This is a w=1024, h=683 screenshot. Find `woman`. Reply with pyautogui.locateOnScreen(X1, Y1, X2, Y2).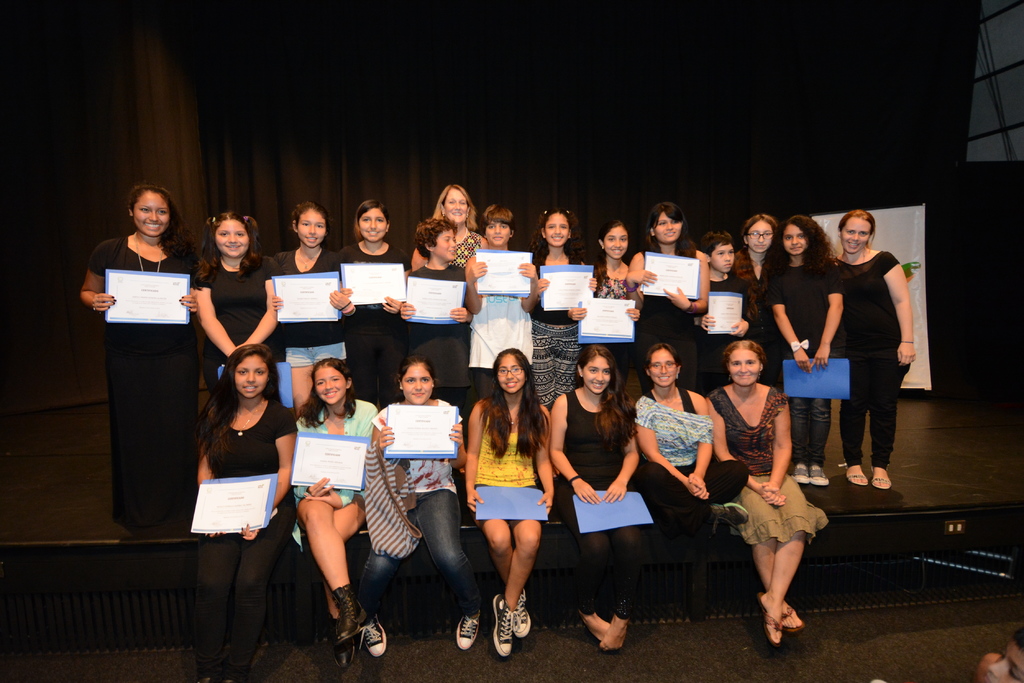
pyautogui.locateOnScreen(770, 214, 849, 486).
